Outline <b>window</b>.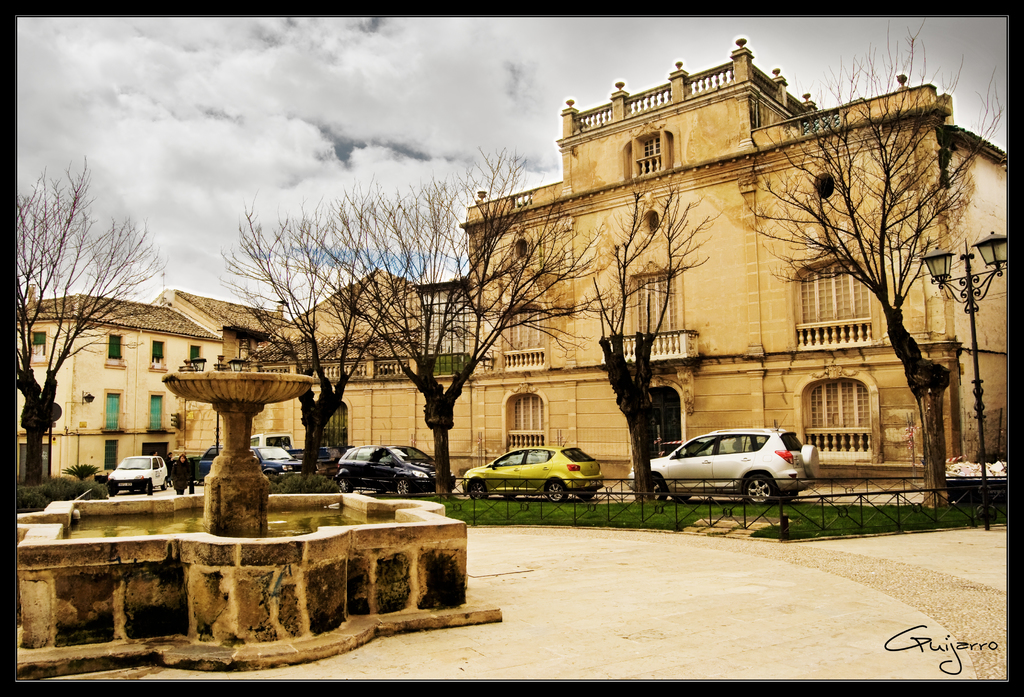
Outline: bbox(147, 393, 168, 438).
